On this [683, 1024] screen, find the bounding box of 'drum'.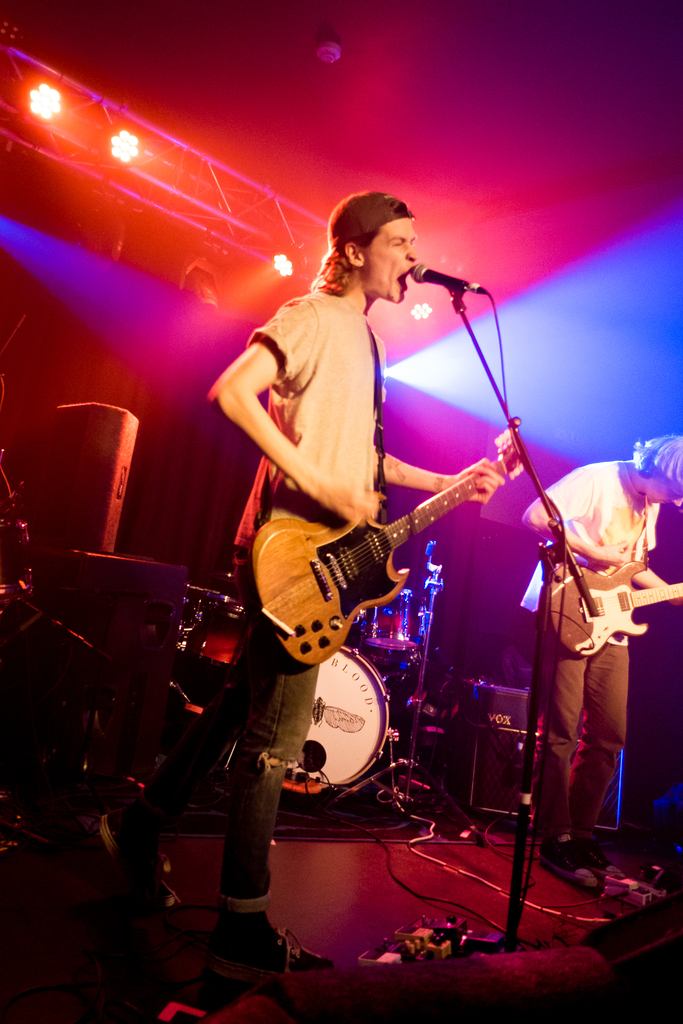
Bounding box: locate(179, 587, 253, 673).
